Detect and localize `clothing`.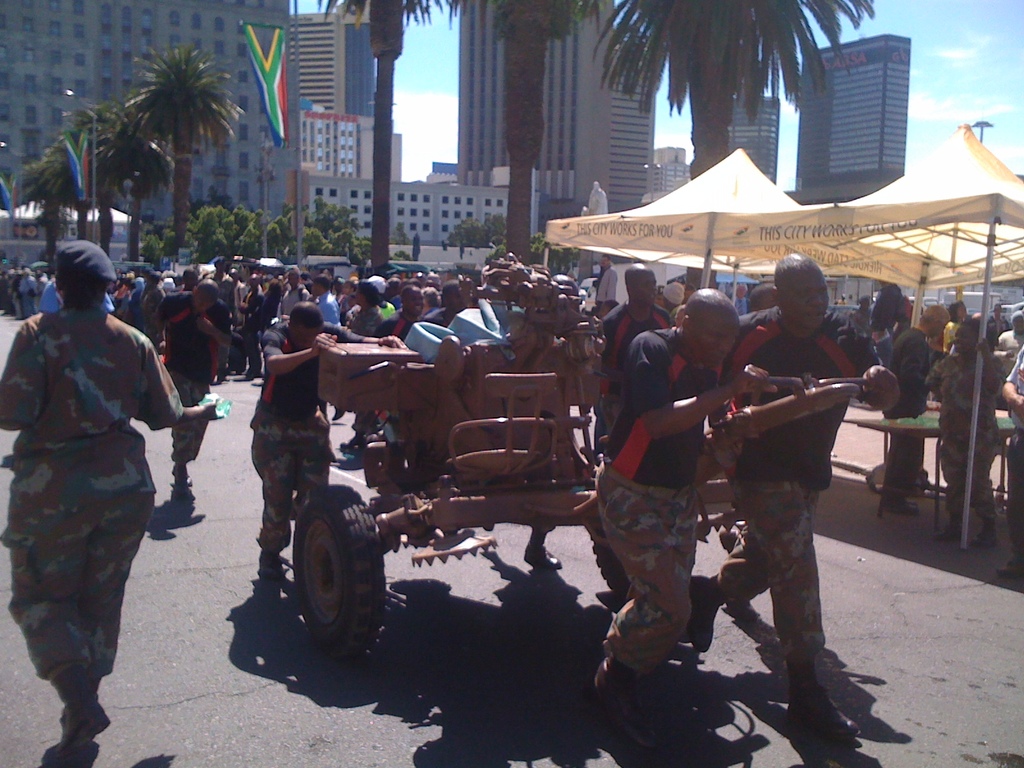
Localized at (1004,342,1023,520).
